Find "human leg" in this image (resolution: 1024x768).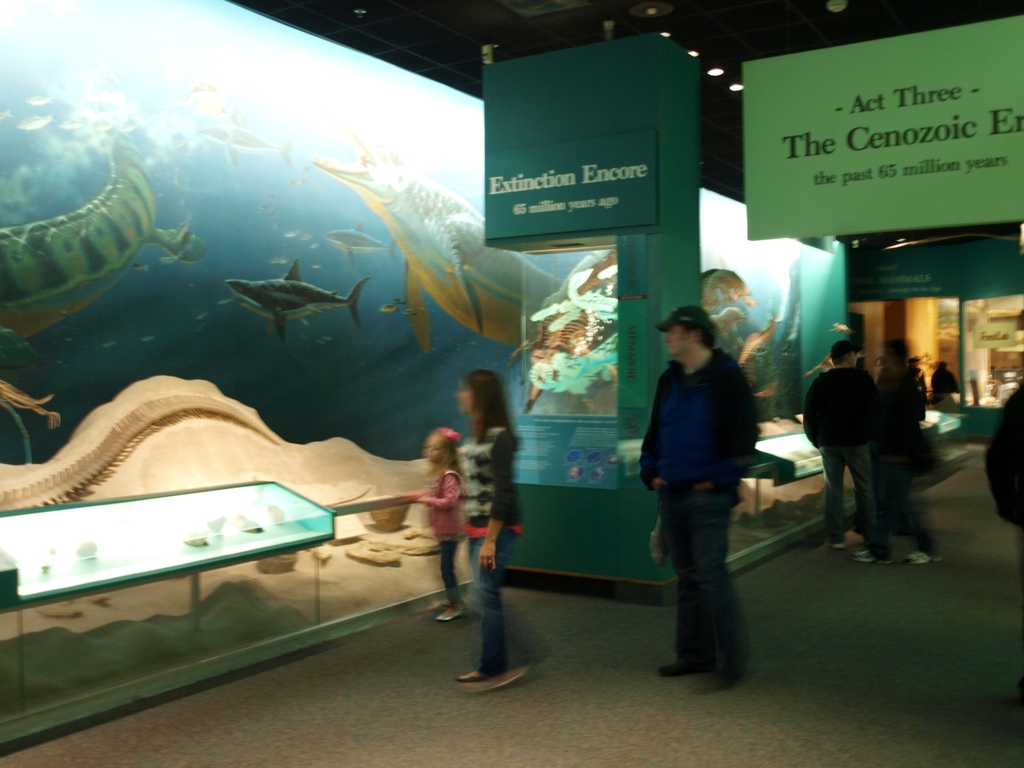
436/529/457/628.
